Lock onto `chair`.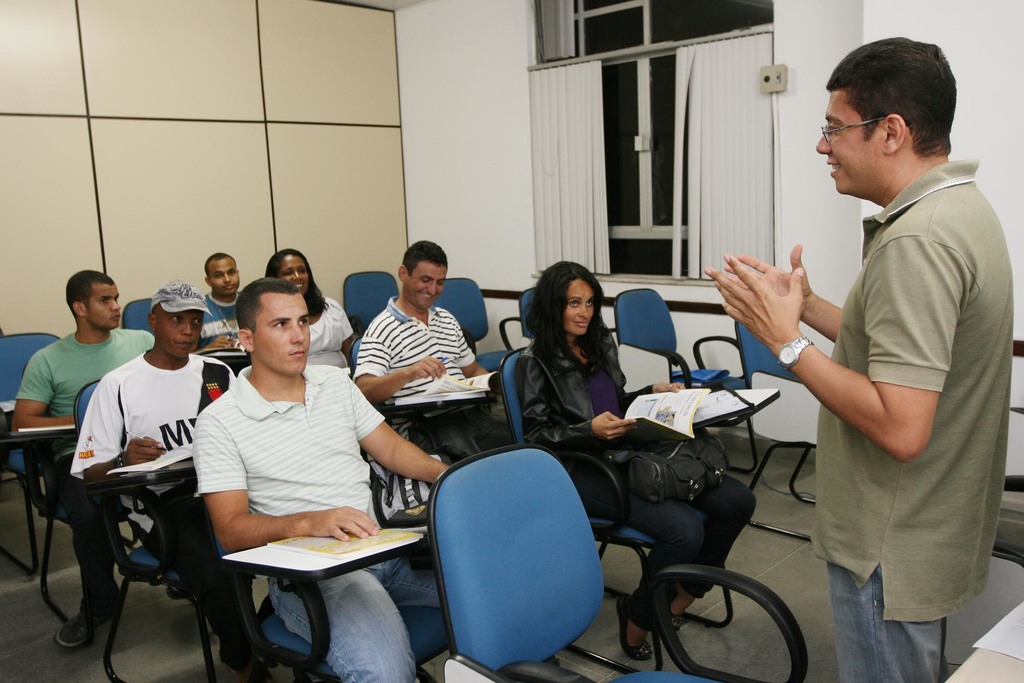
Locked: {"left": 342, "top": 268, "right": 405, "bottom": 329}.
